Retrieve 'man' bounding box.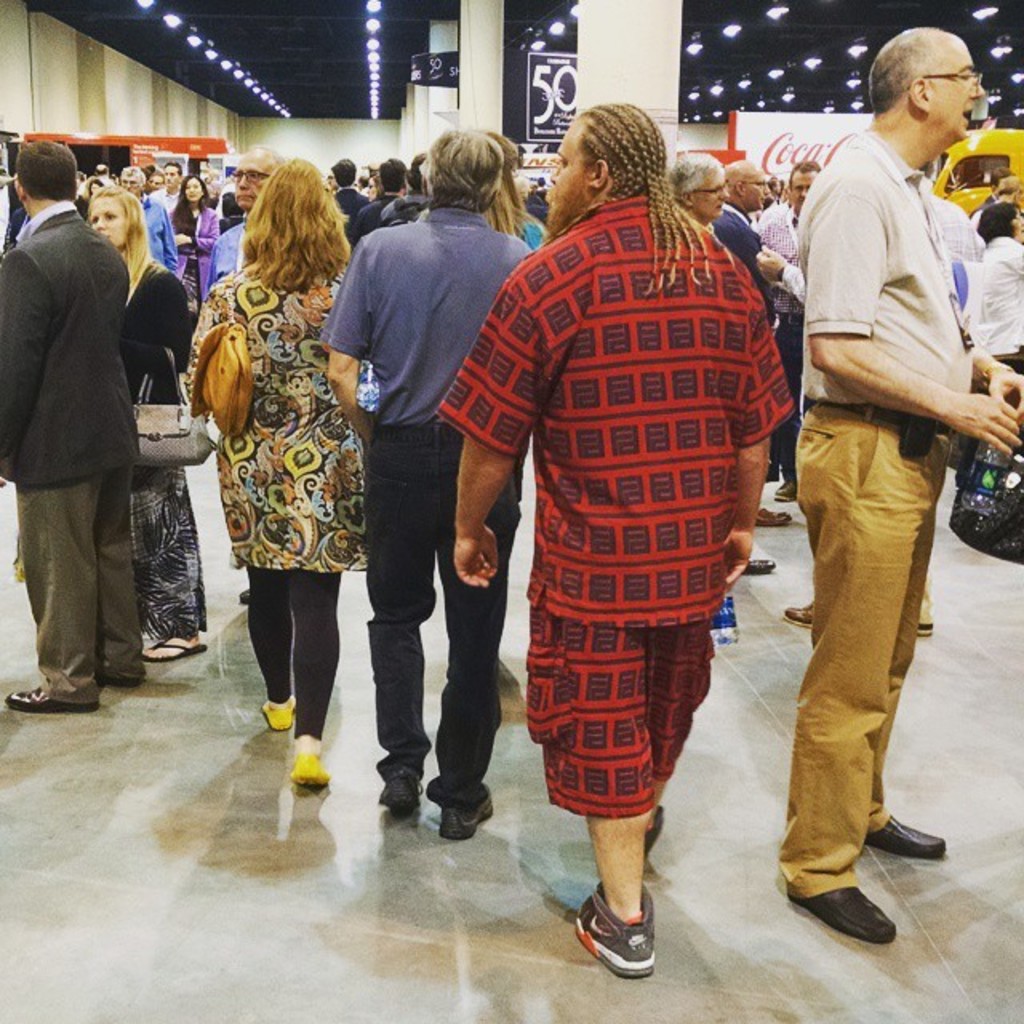
Bounding box: 8, 142, 194, 726.
